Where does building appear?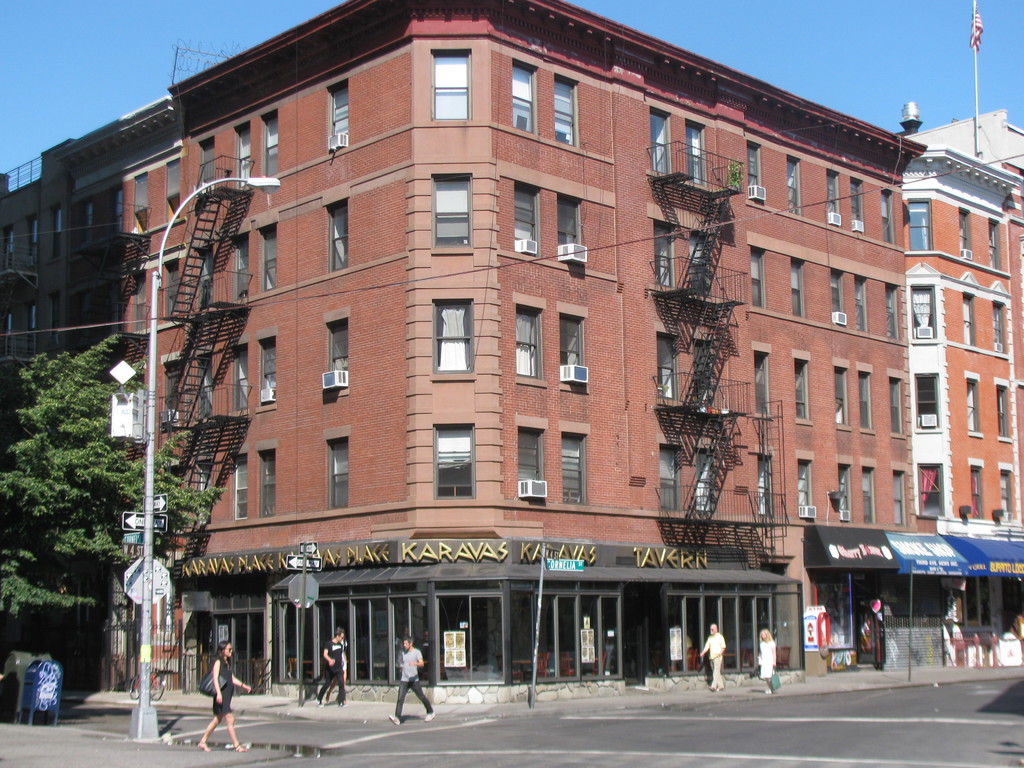
Appears at (0,0,1023,704).
